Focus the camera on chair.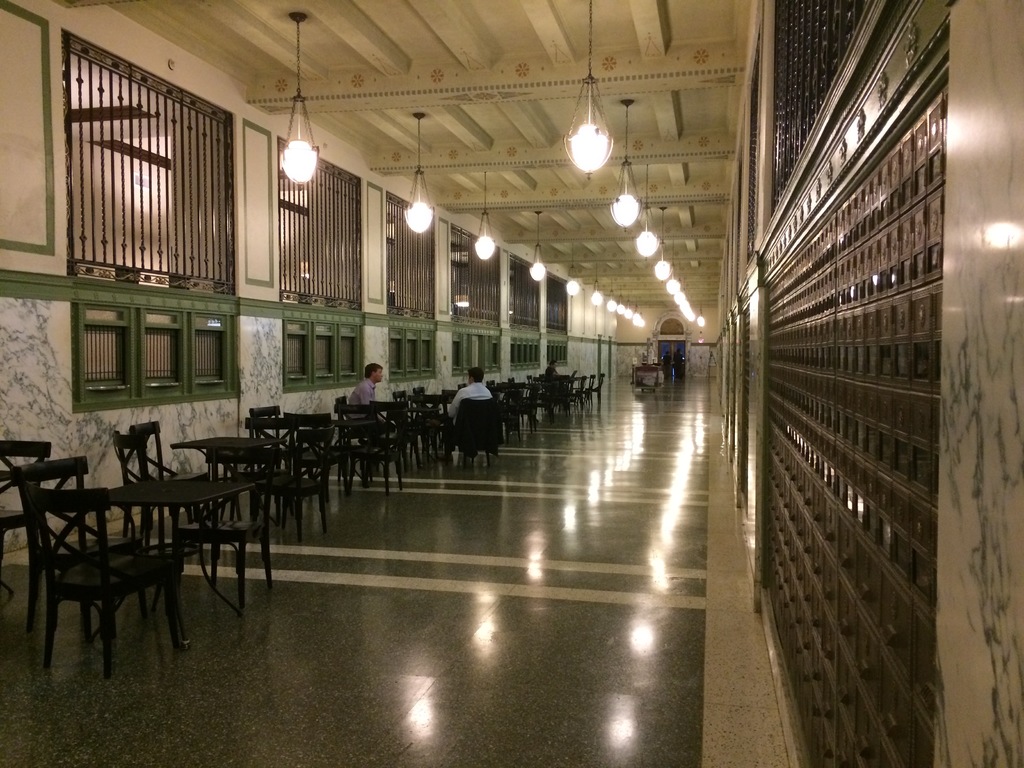
Focus region: (133,420,205,541).
